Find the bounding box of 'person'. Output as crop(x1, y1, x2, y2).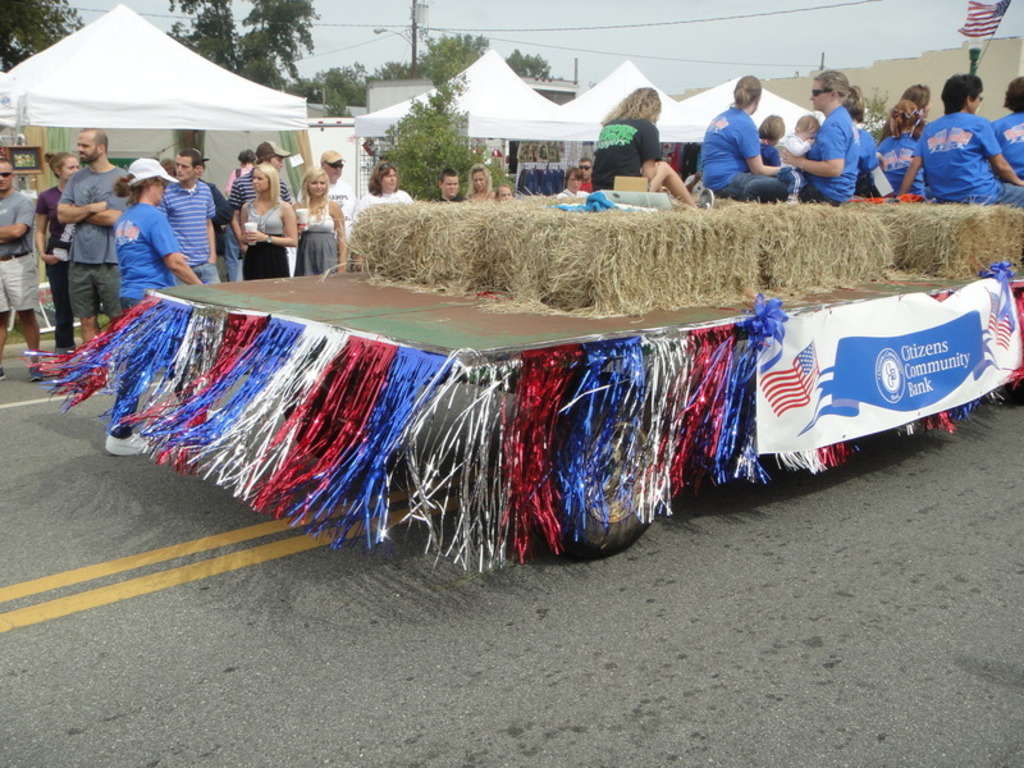
crop(436, 168, 466, 205).
